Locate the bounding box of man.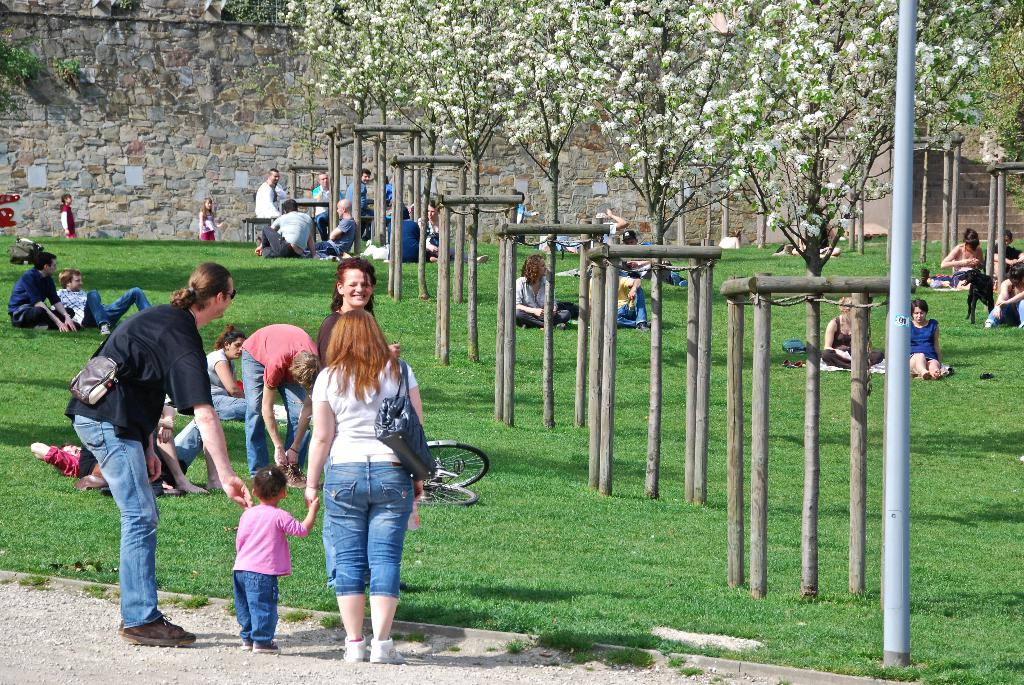
Bounding box: locate(6, 253, 83, 334).
